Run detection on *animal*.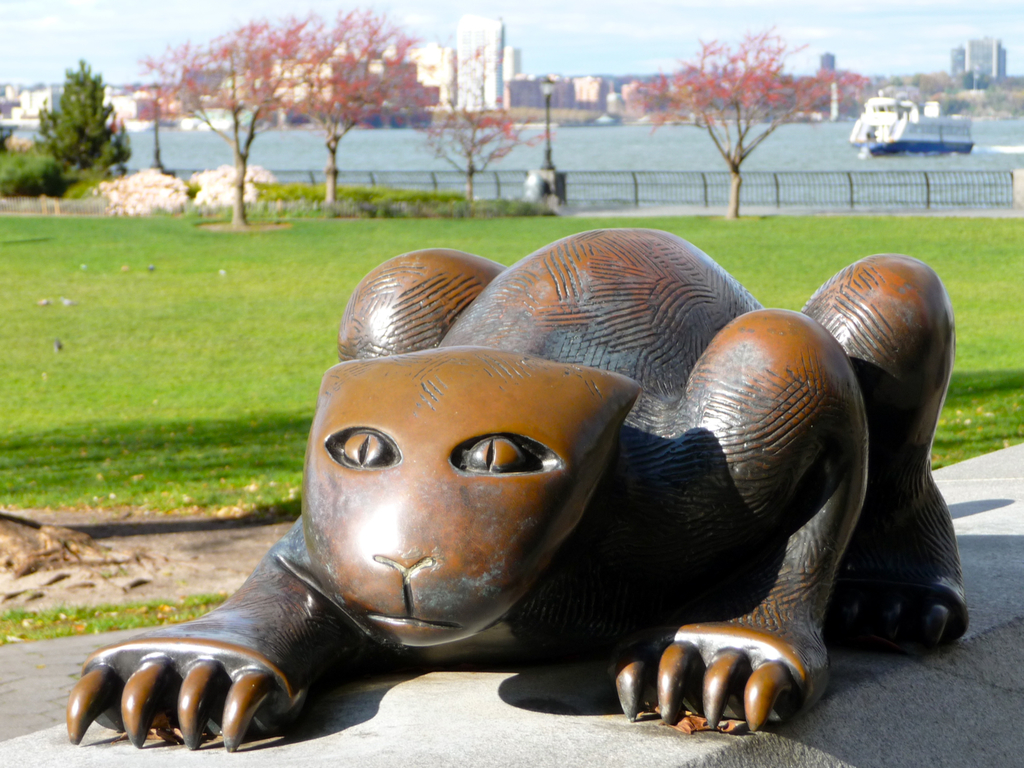
Result: 65, 223, 982, 754.
